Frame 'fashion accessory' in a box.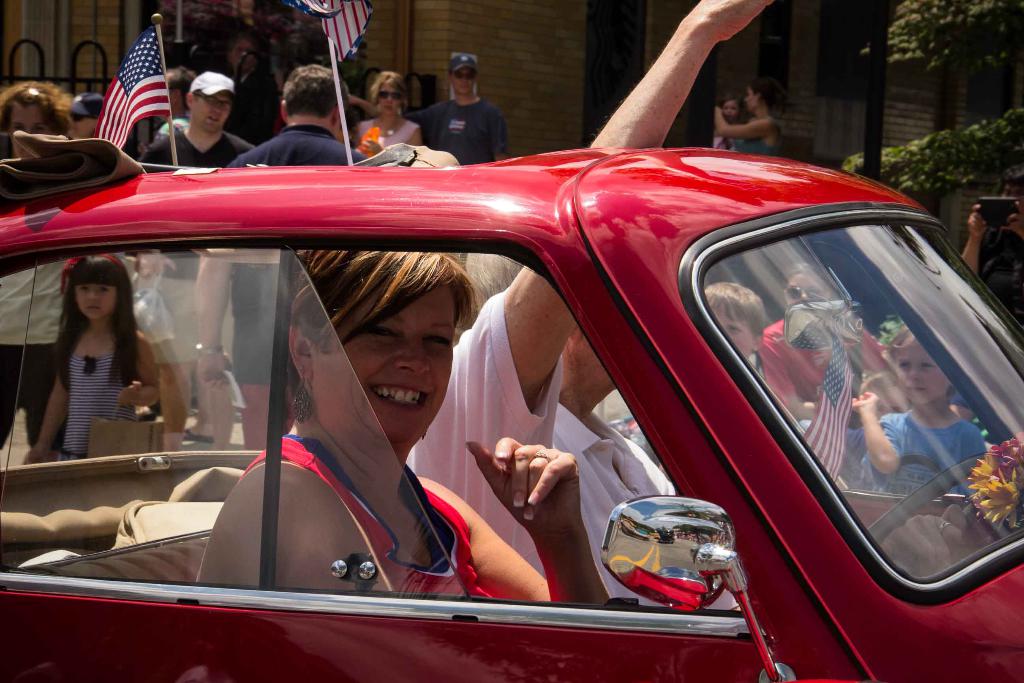
{"x1": 189, "y1": 70, "x2": 235, "y2": 95}.
